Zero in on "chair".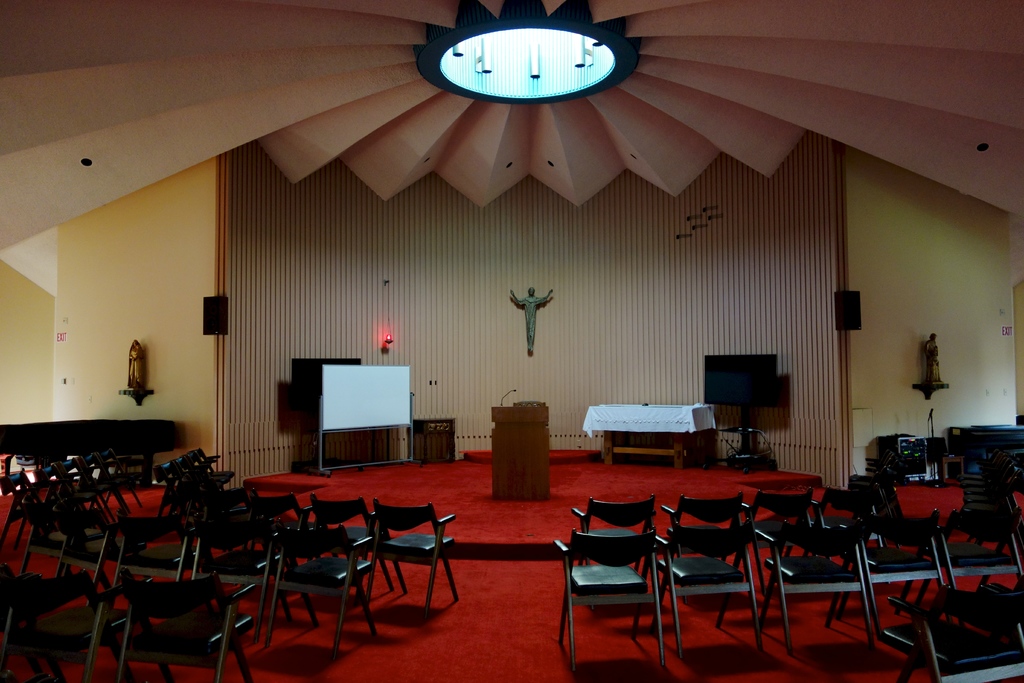
Zeroed in: [656,490,748,593].
